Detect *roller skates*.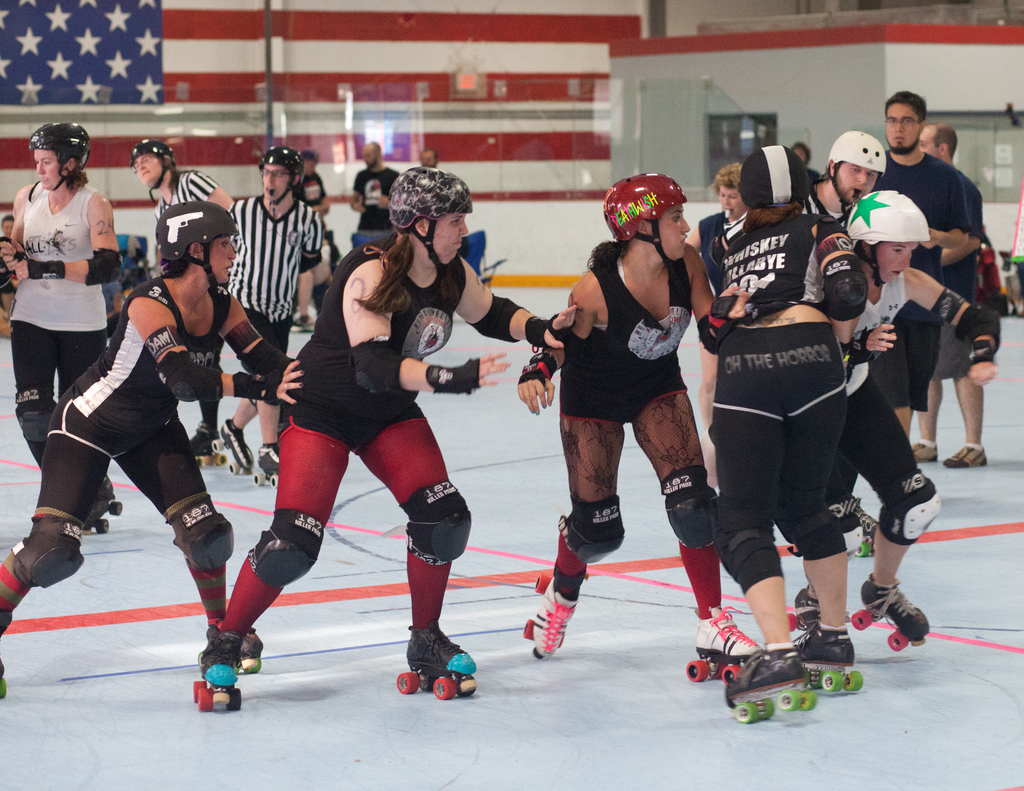
Detected at box=[792, 621, 865, 695].
